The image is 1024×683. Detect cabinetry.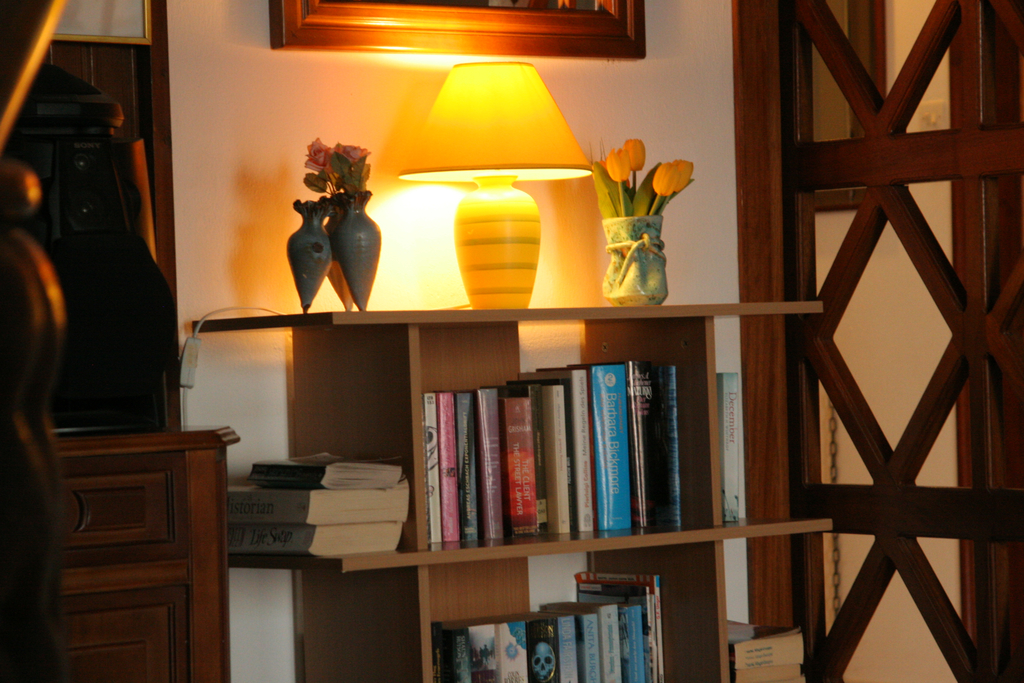
Detection: bbox=(44, 429, 232, 655).
